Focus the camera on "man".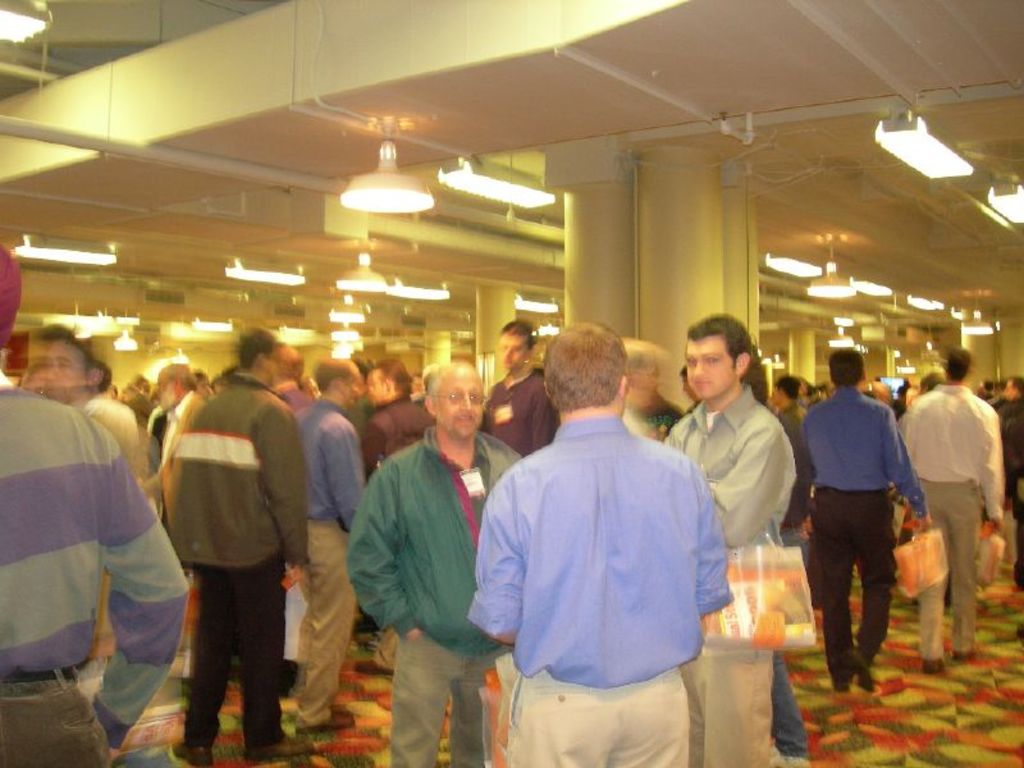
Focus region: [x1=344, y1=362, x2=530, y2=767].
